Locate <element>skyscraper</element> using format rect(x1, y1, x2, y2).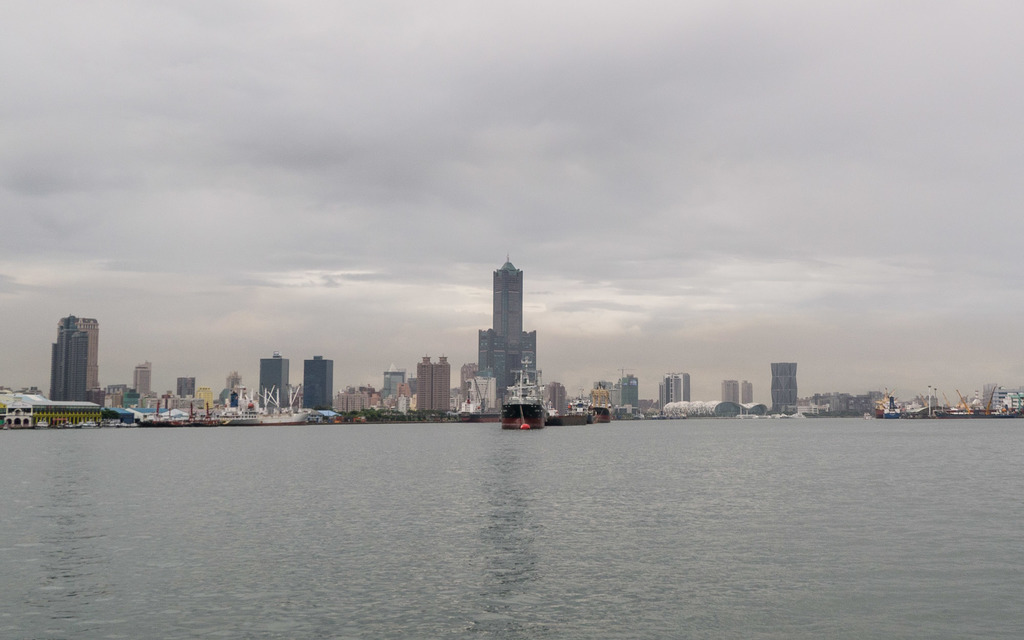
rect(431, 355, 451, 411).
